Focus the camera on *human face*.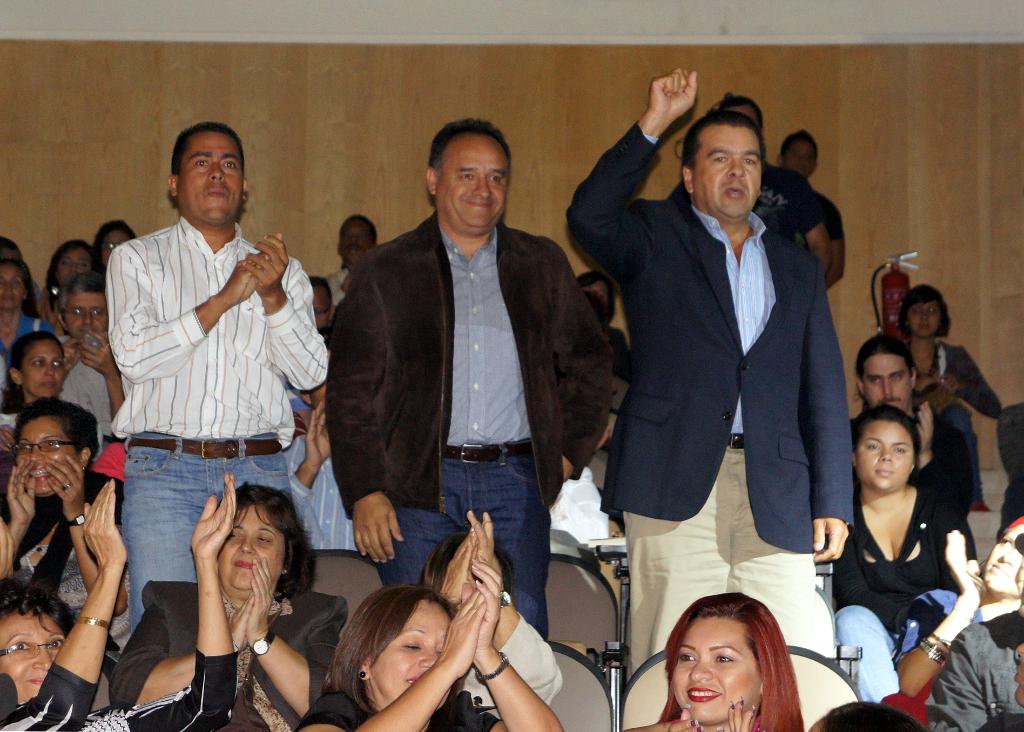
Focus region: <box>0,616,64,697</box>.
